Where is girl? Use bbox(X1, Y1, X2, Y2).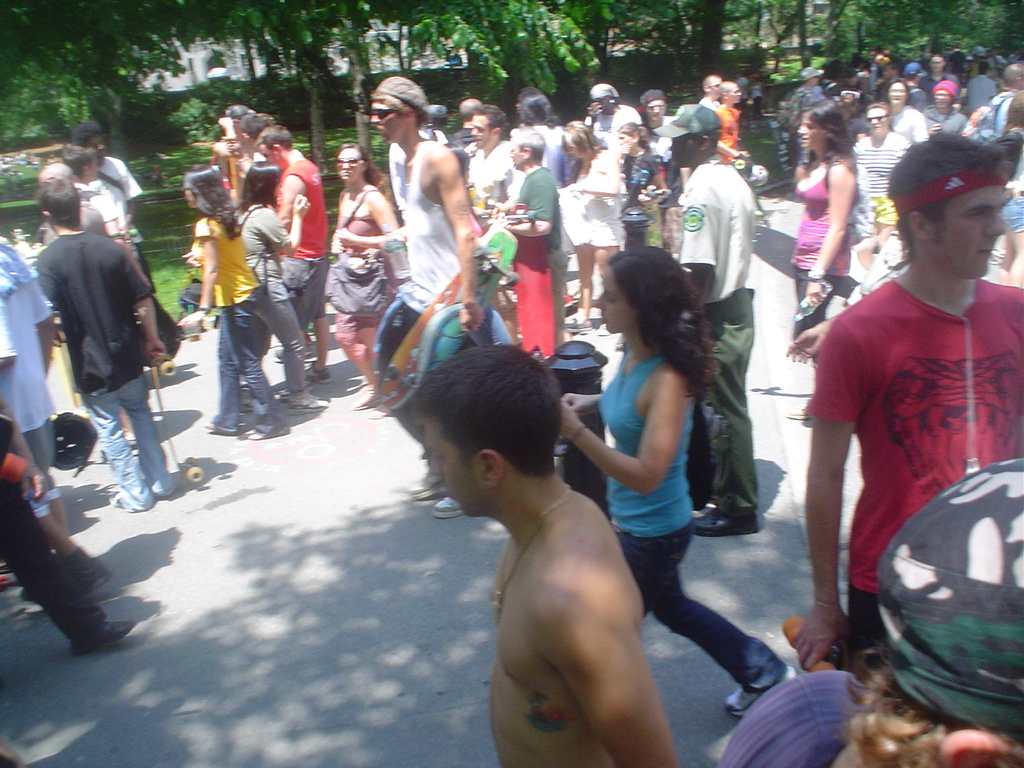
bbox(559, 246, 793, 713).
